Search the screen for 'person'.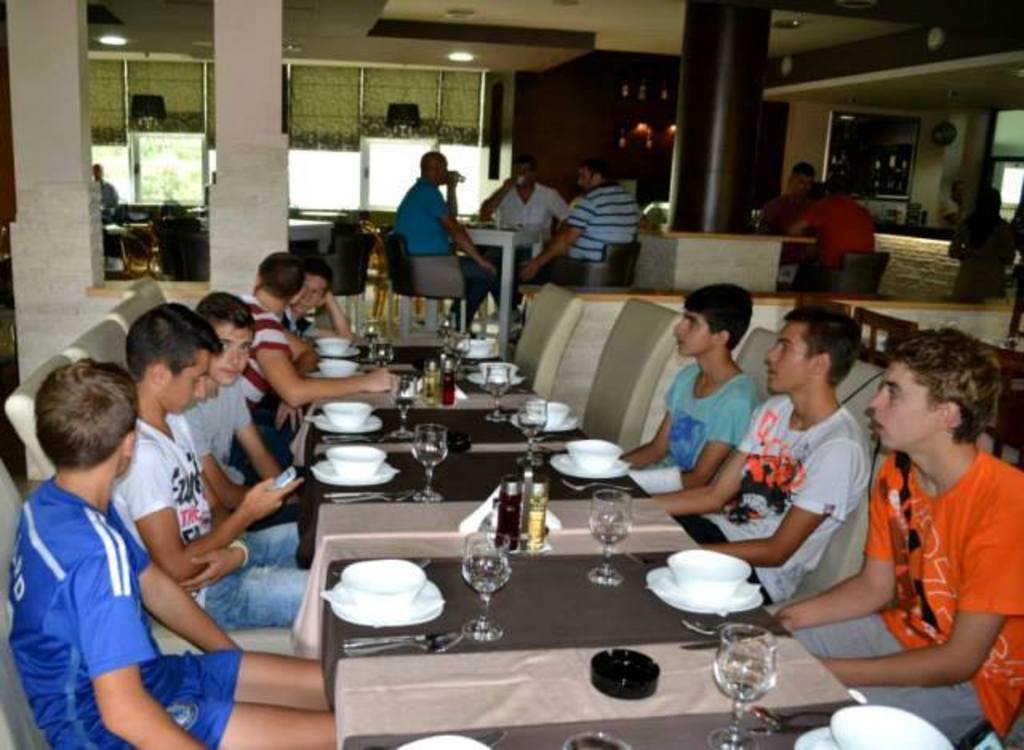
Found at 773,320,1022,740.
